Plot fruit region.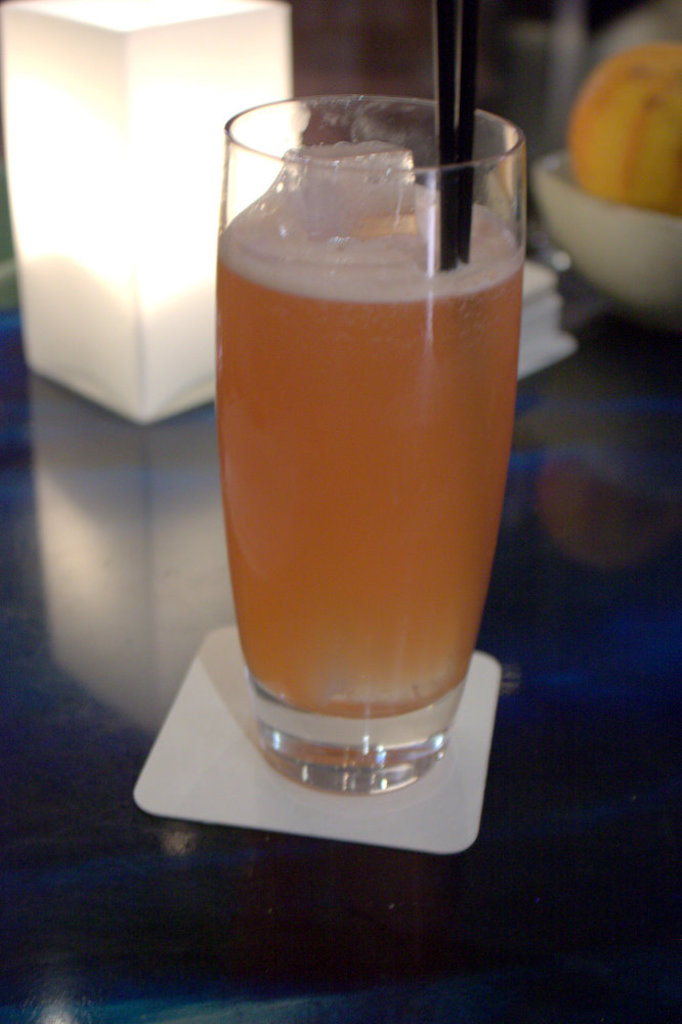
Plotted at (left=564, top=39, right=681, bottom=224).
